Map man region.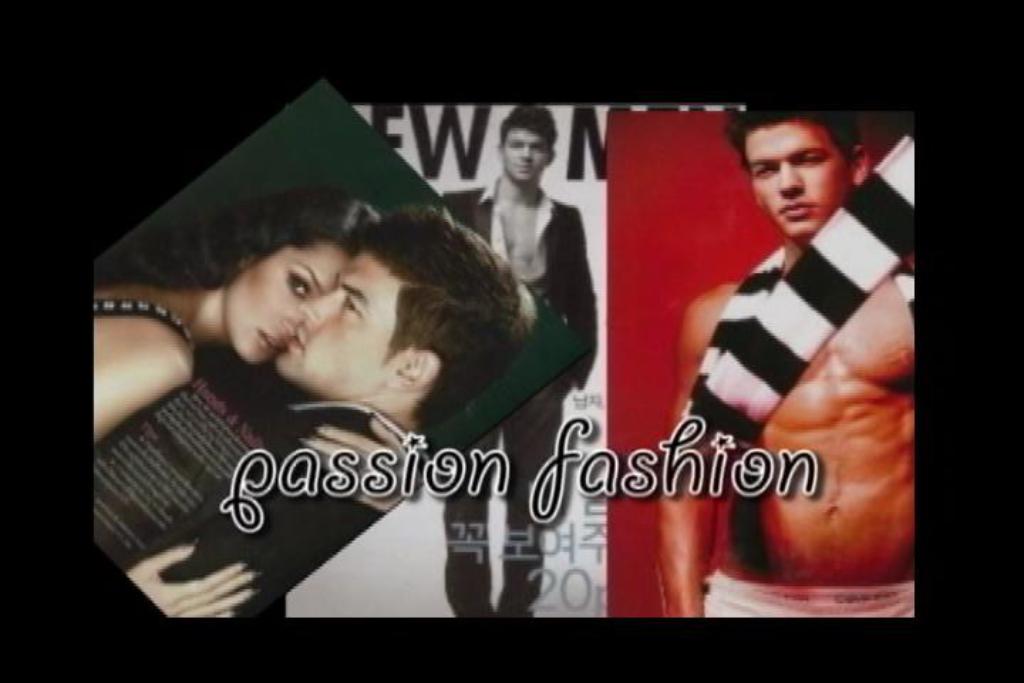
Mapped to crop(88, 205, 540, 618).
